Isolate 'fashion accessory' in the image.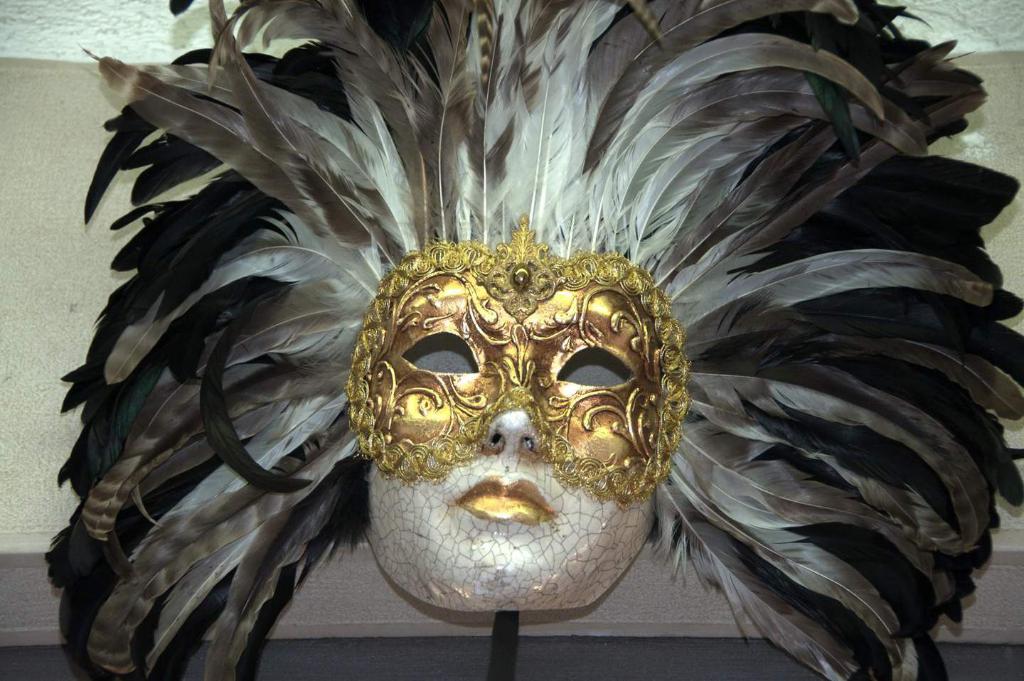
Isolated region: Rect(43, 0, 1023, 680).
